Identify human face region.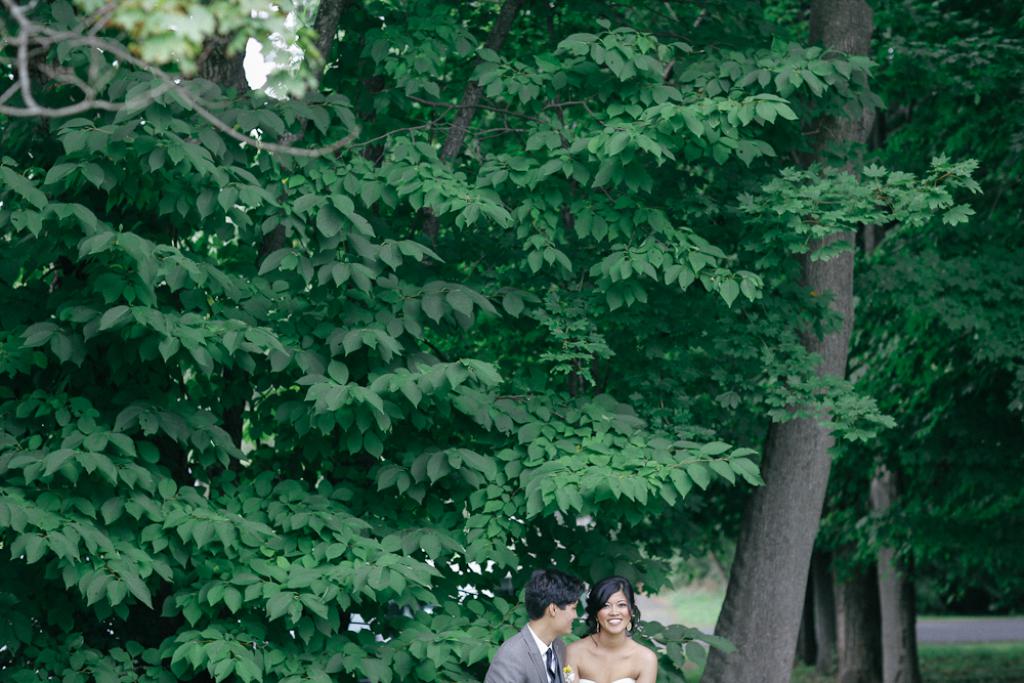
Region: locate(597, 591, 632, 633).
